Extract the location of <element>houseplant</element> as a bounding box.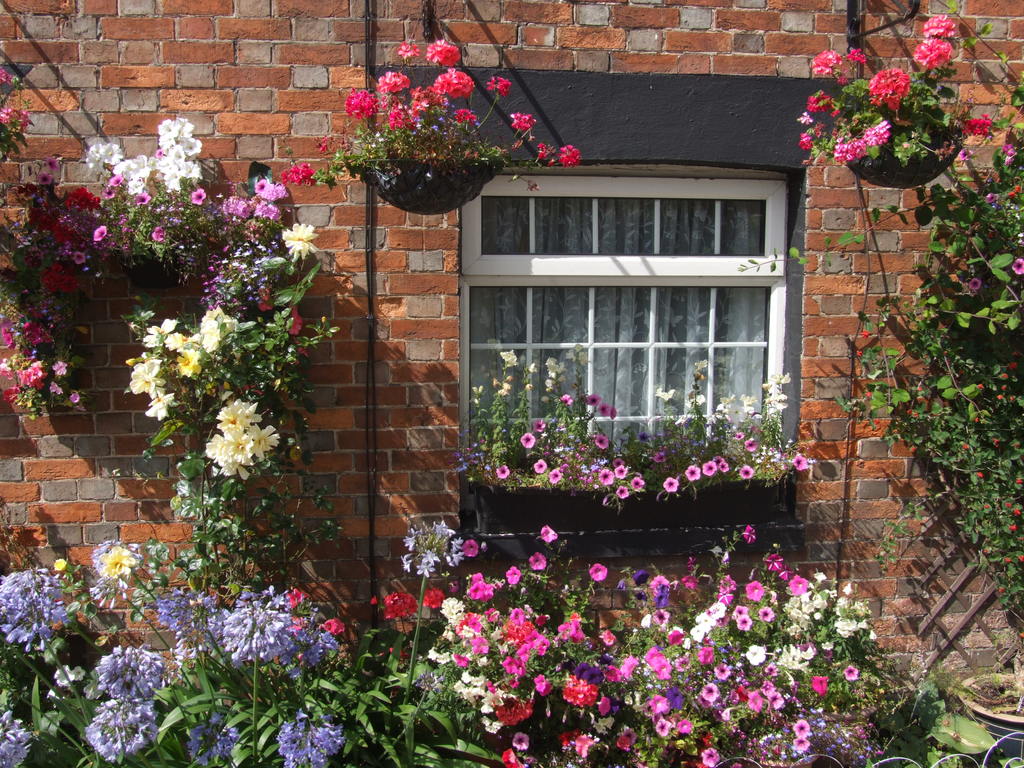
{"x1": 447, "y1": 339, "x2": 813, "y2": 535}.
